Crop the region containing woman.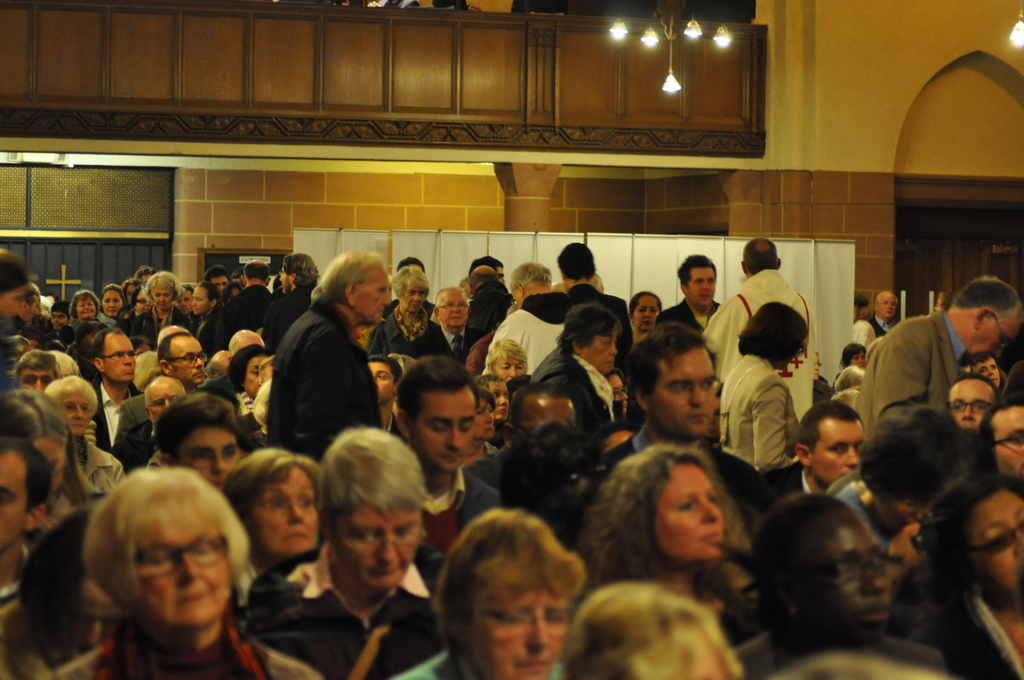
Crop region: x1=570, y1=443, x2=736, y2=618.
